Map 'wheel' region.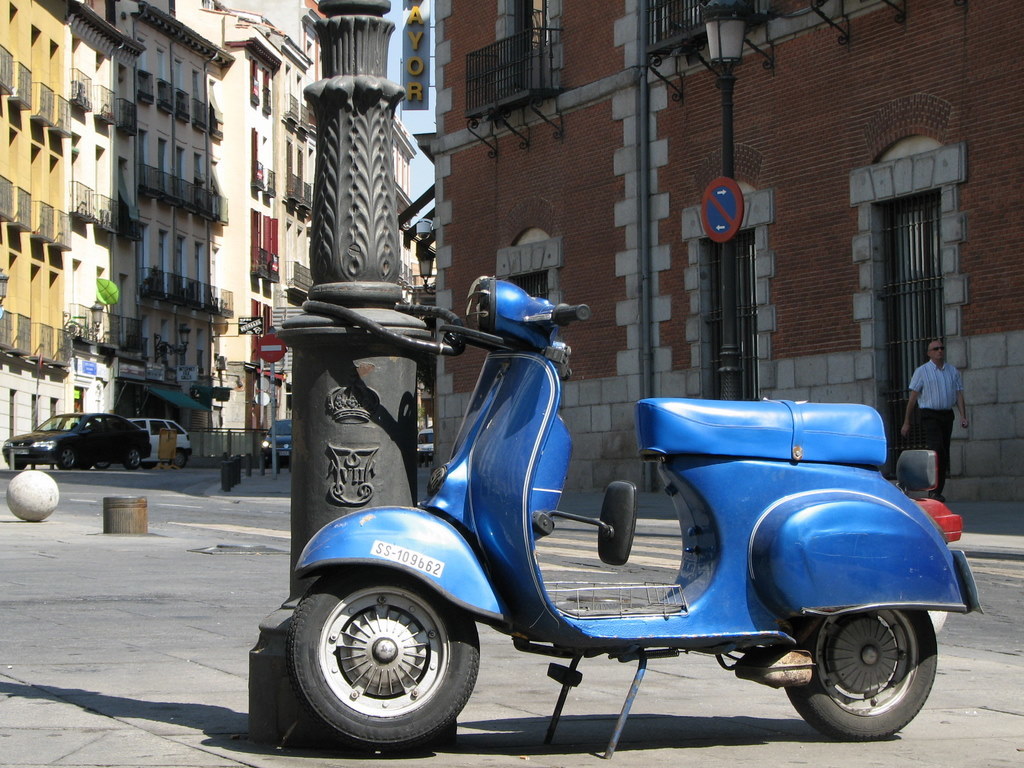
Mapped to box(288, 566, 482, 750).
